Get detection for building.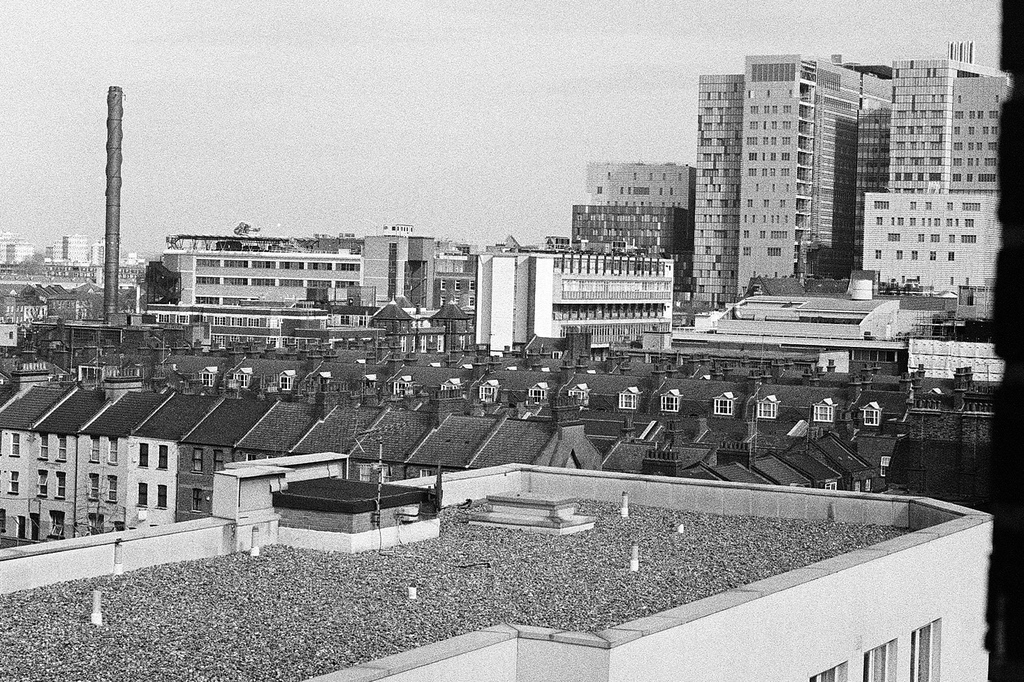
Detection: Rect(672, 297, 949, 341).
